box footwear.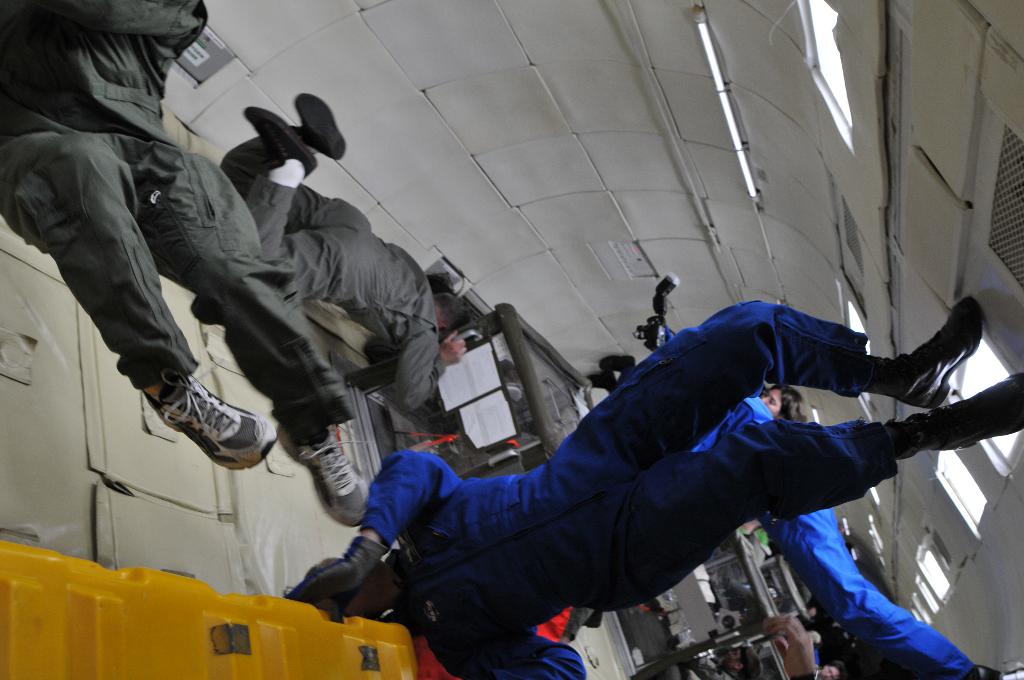
bbox=[276, 426, 368, 526].
